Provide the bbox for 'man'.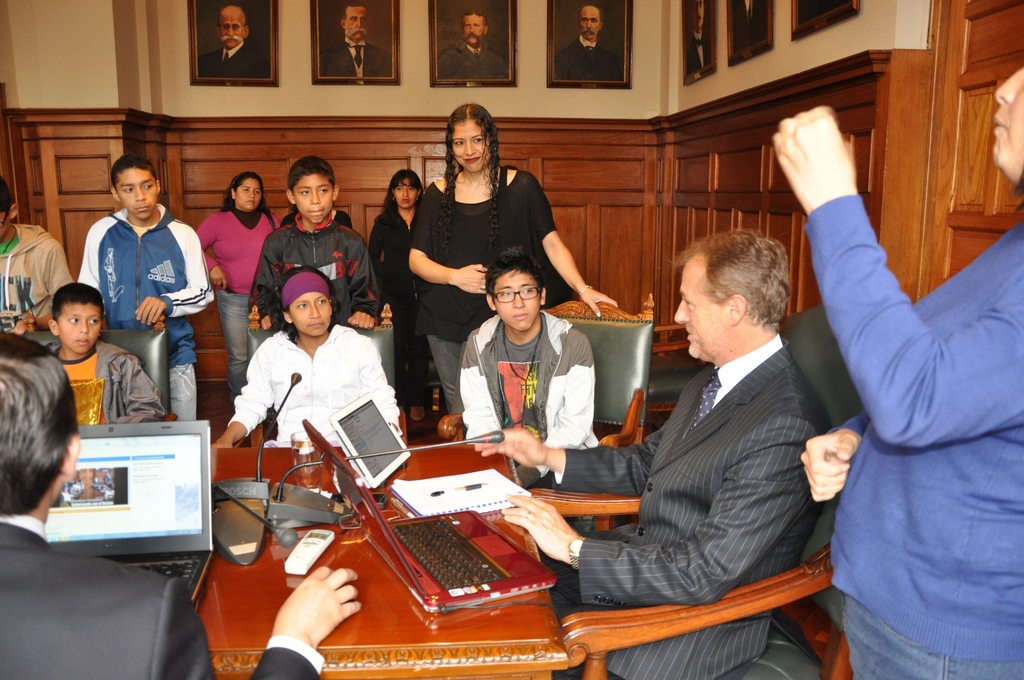
box=[456, 219, 820, 679].
